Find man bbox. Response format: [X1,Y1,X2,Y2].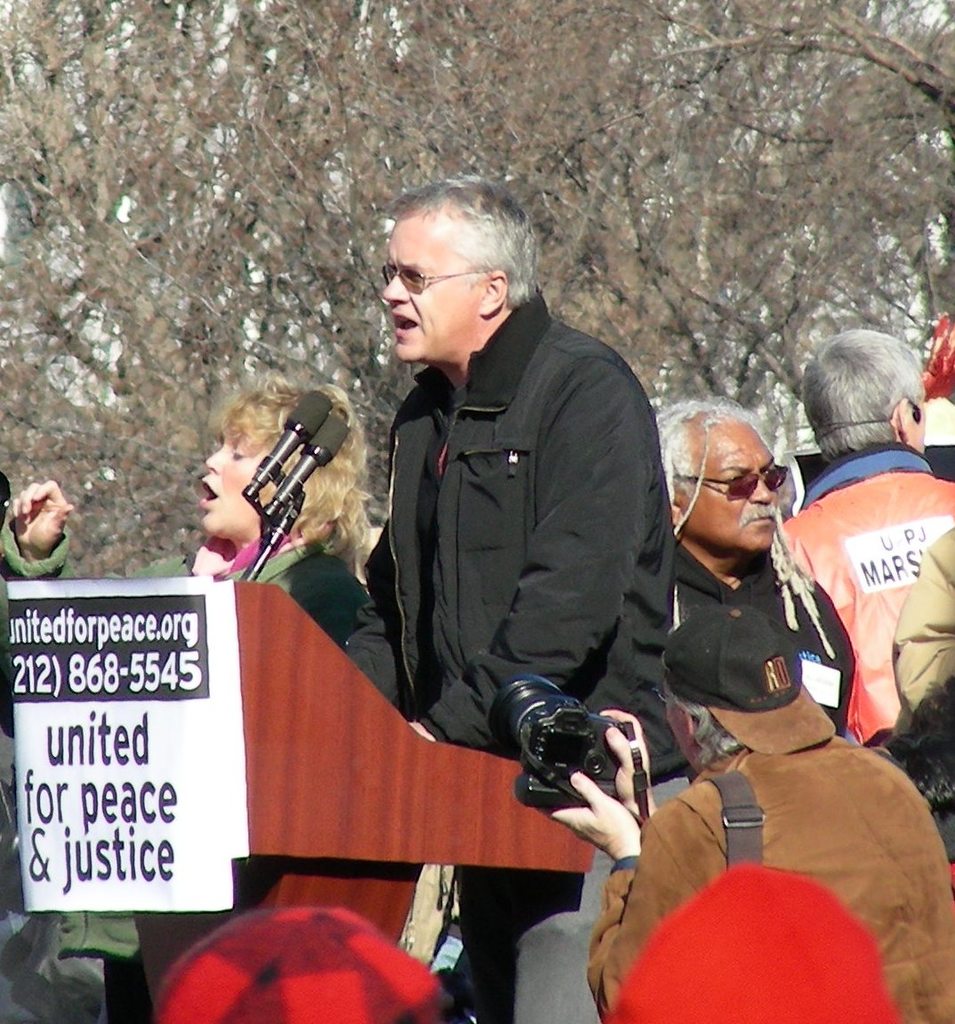
[778,325,954,745].
